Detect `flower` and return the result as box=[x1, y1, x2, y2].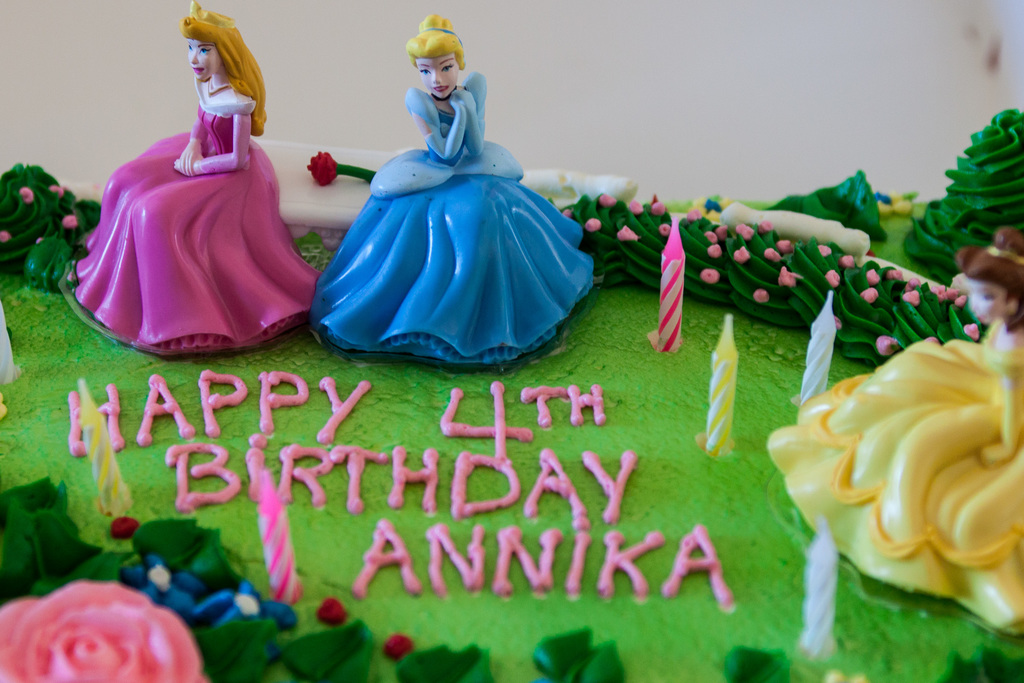
box=[620, 225, 636, 241].
